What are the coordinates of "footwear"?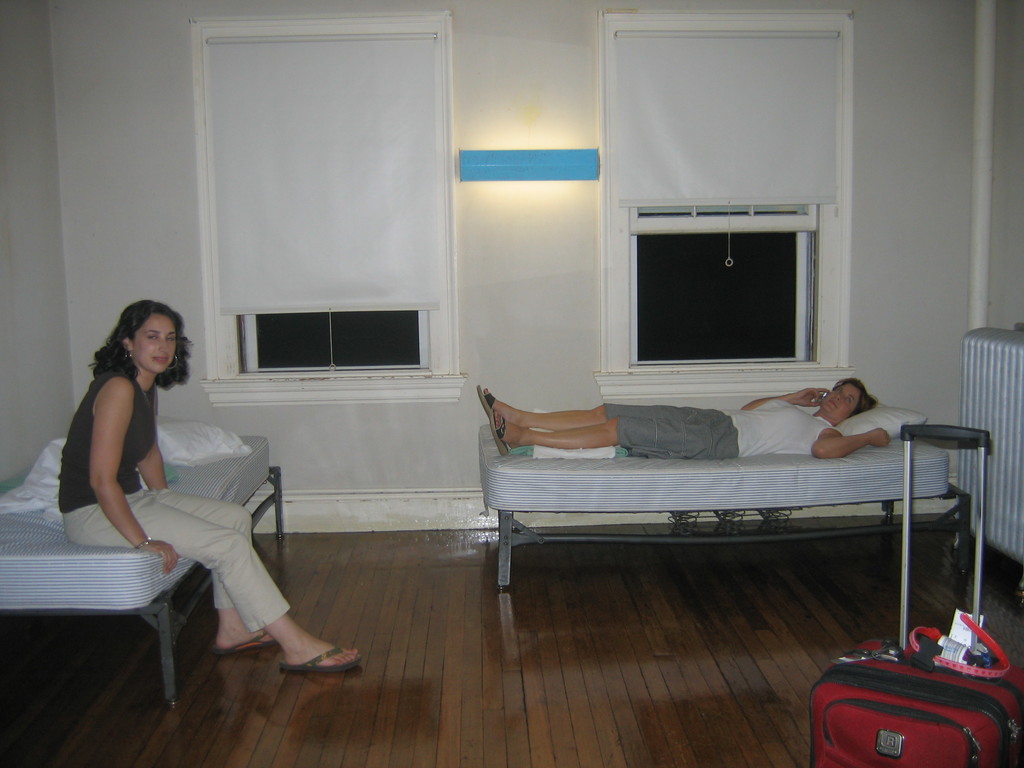
Rect(280, 639, 366, 679).
